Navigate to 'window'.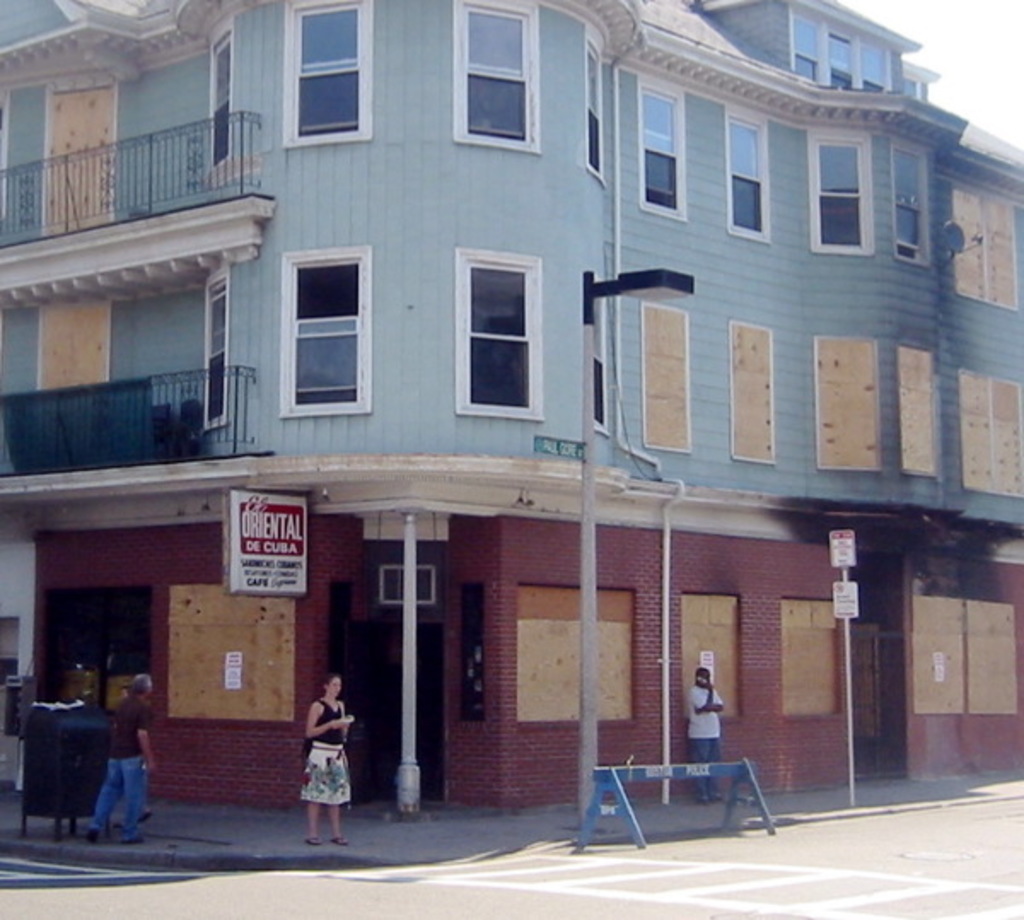
Navigation target: {"left": 626, "top": 61, "right": 689, "bottom": 222}.
